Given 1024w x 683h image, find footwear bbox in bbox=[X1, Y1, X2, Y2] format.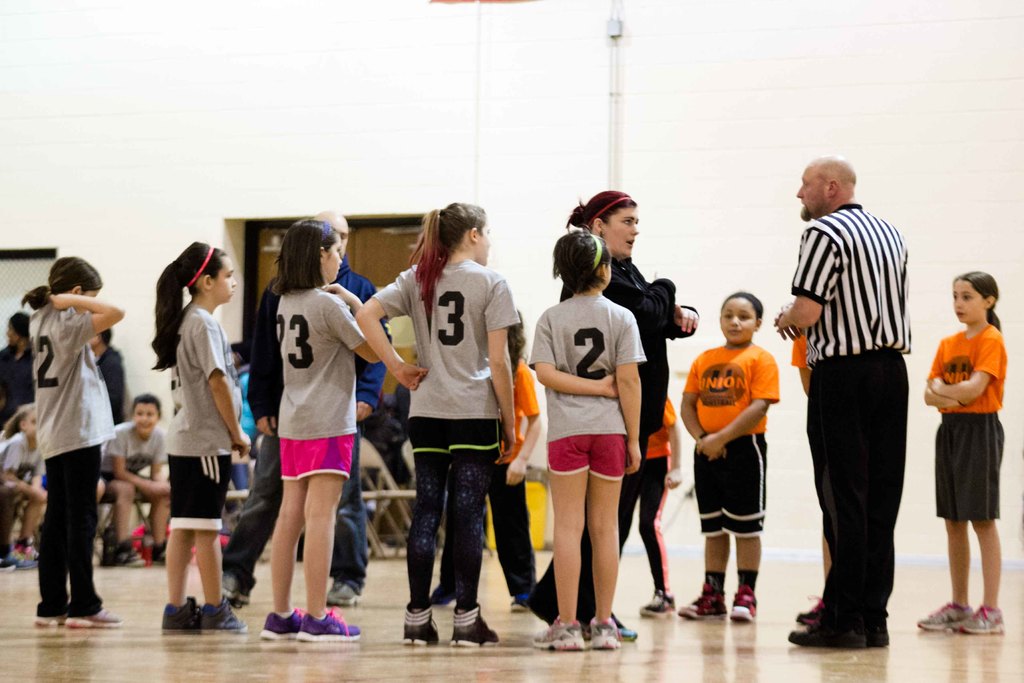
bbox=[795, 598, 824, 625].
